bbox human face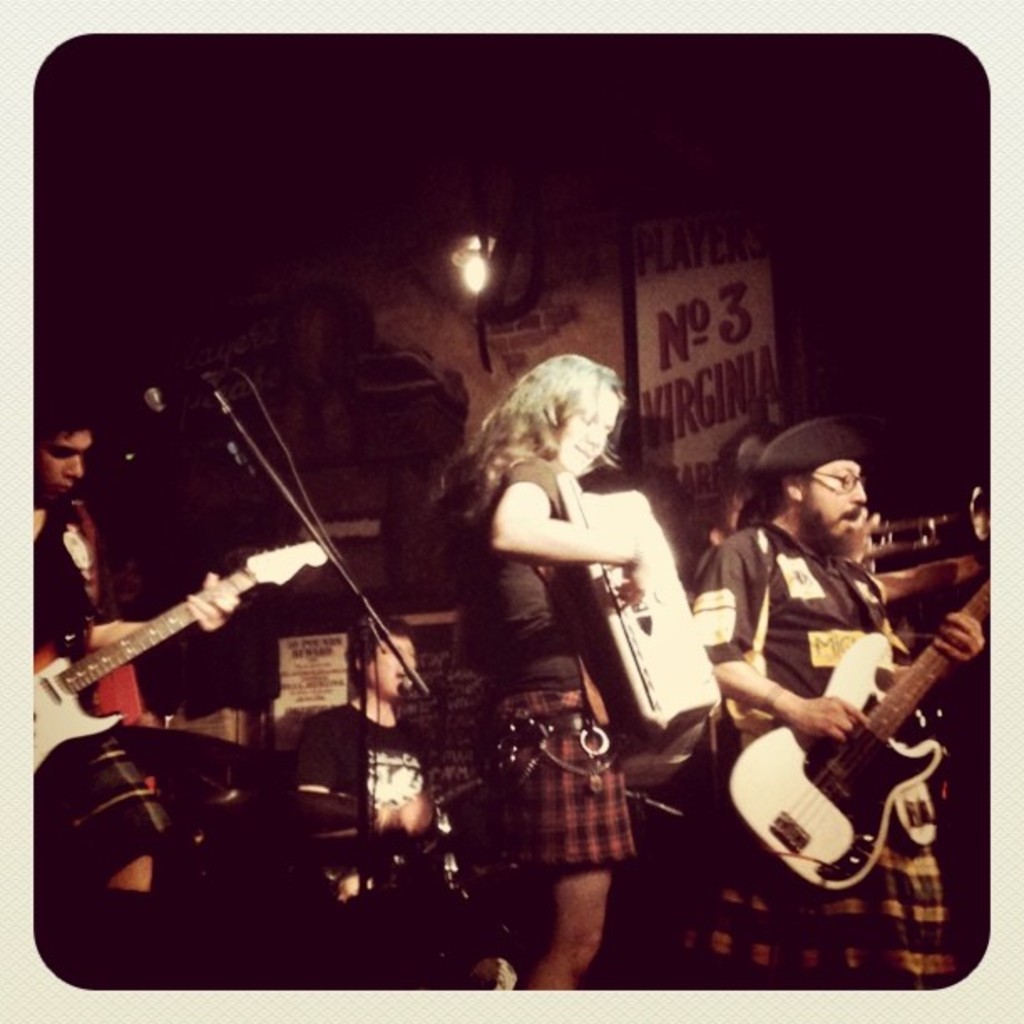
806 463 865 557
